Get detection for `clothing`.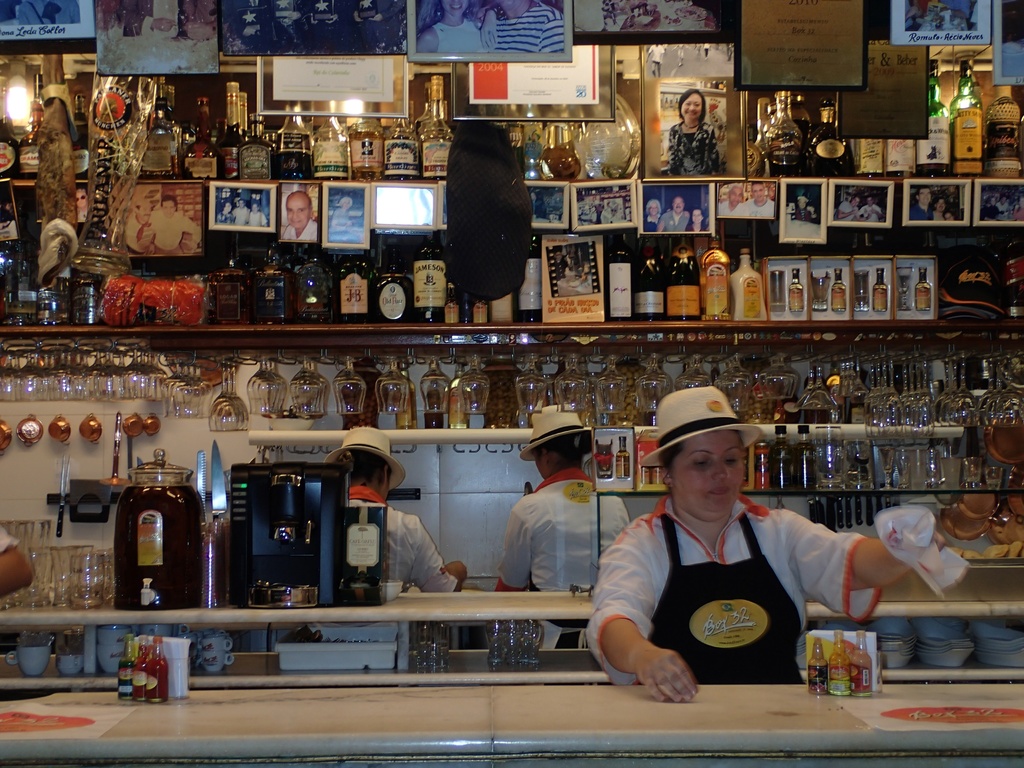
Detection: 589 475 833 699.
